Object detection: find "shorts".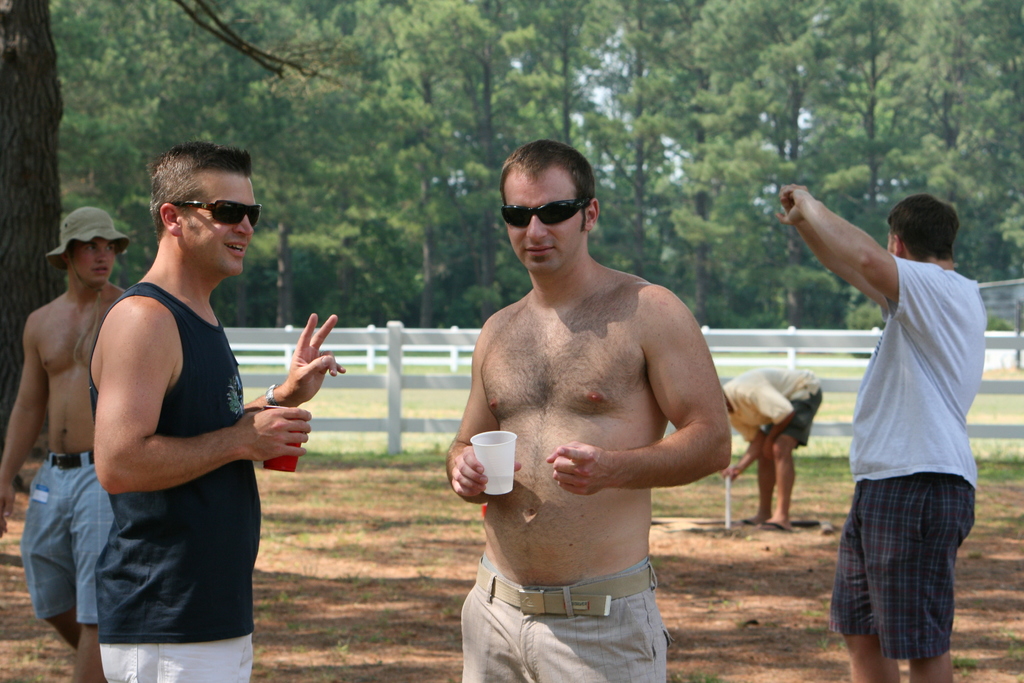
{"left": 460, "top": 557, "right": 672, "bottom": 682}.
